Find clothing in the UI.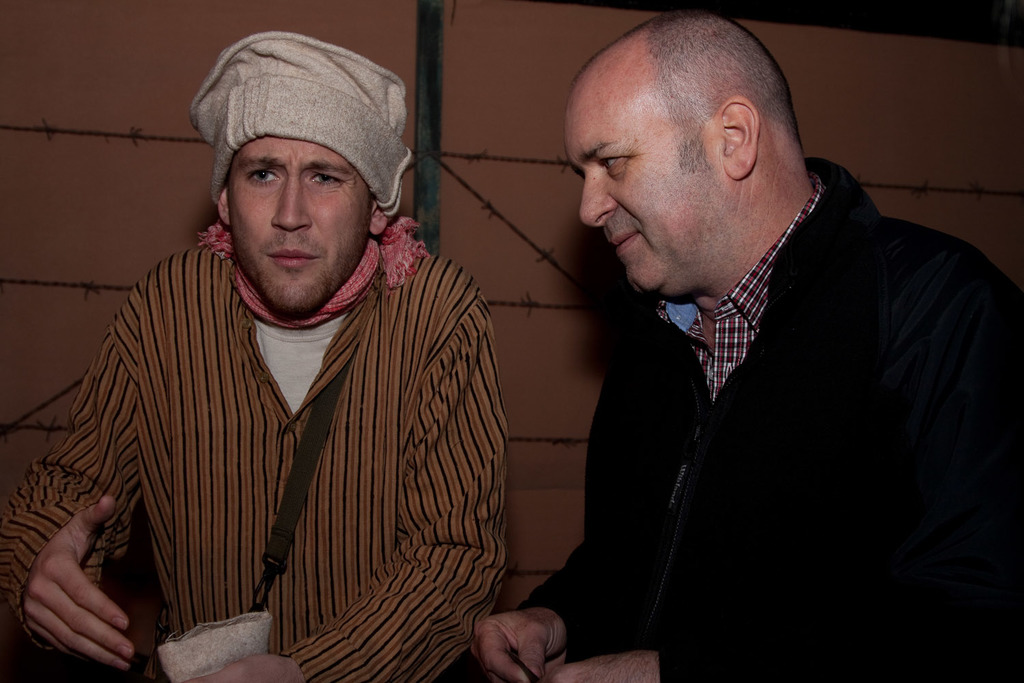
UI element at l=519, t=151, r=1023, b=682.
